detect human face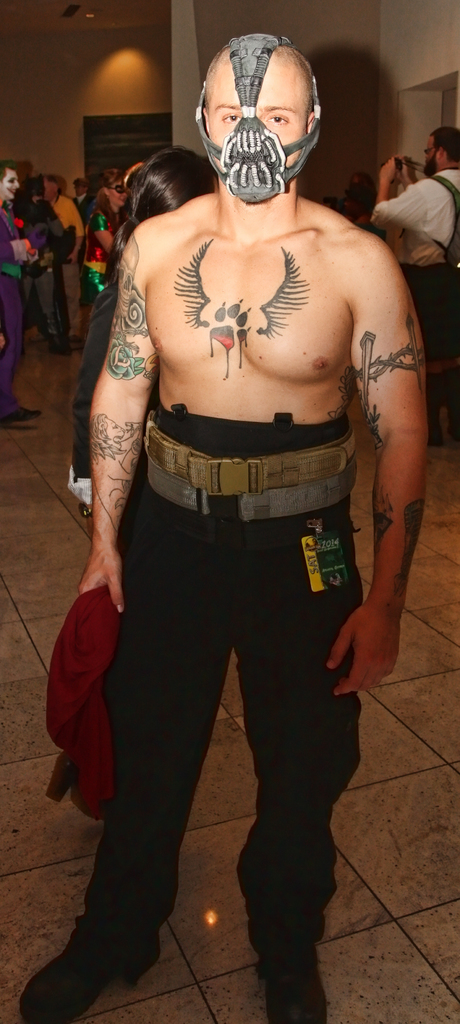
<region>4, 167, 19, 196</region>
